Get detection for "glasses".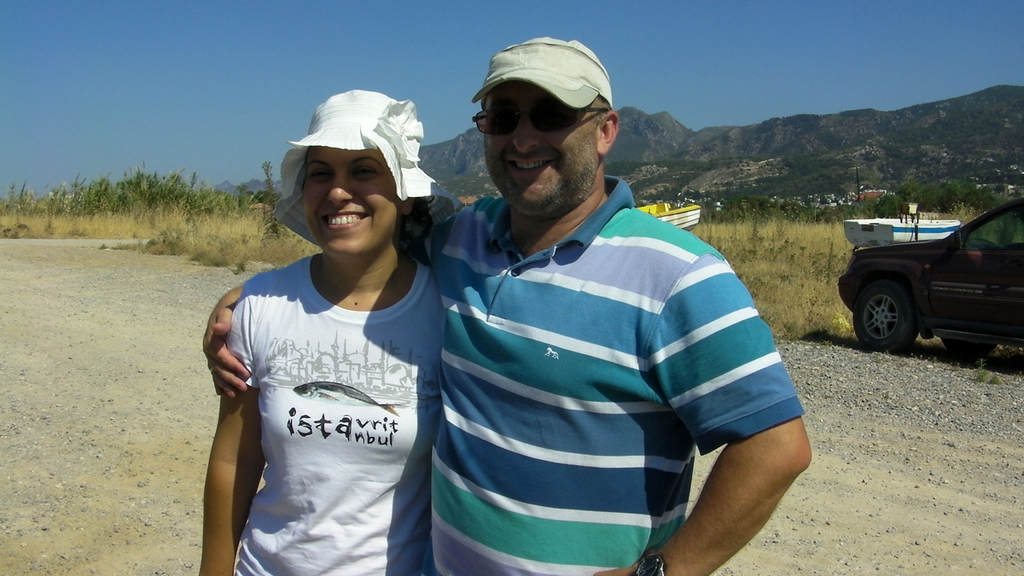
Detection: left=473, top=98, right=617, bottom=136.
